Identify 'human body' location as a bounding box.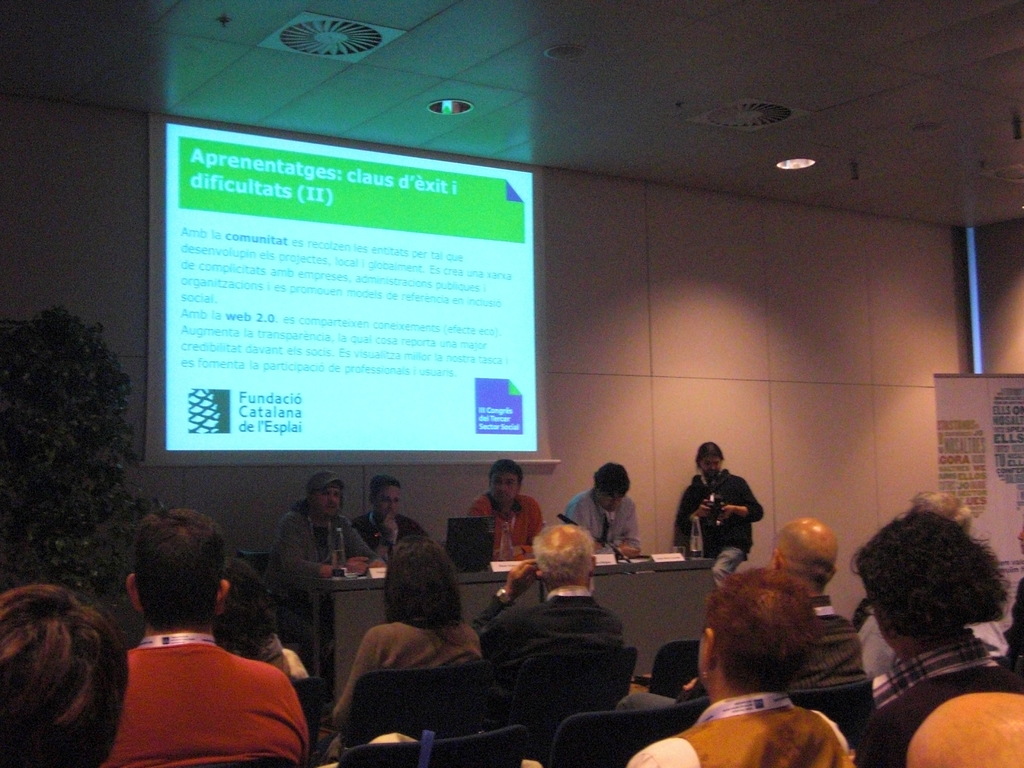
[x1=468, y1=522, x2=620, y2=665].
